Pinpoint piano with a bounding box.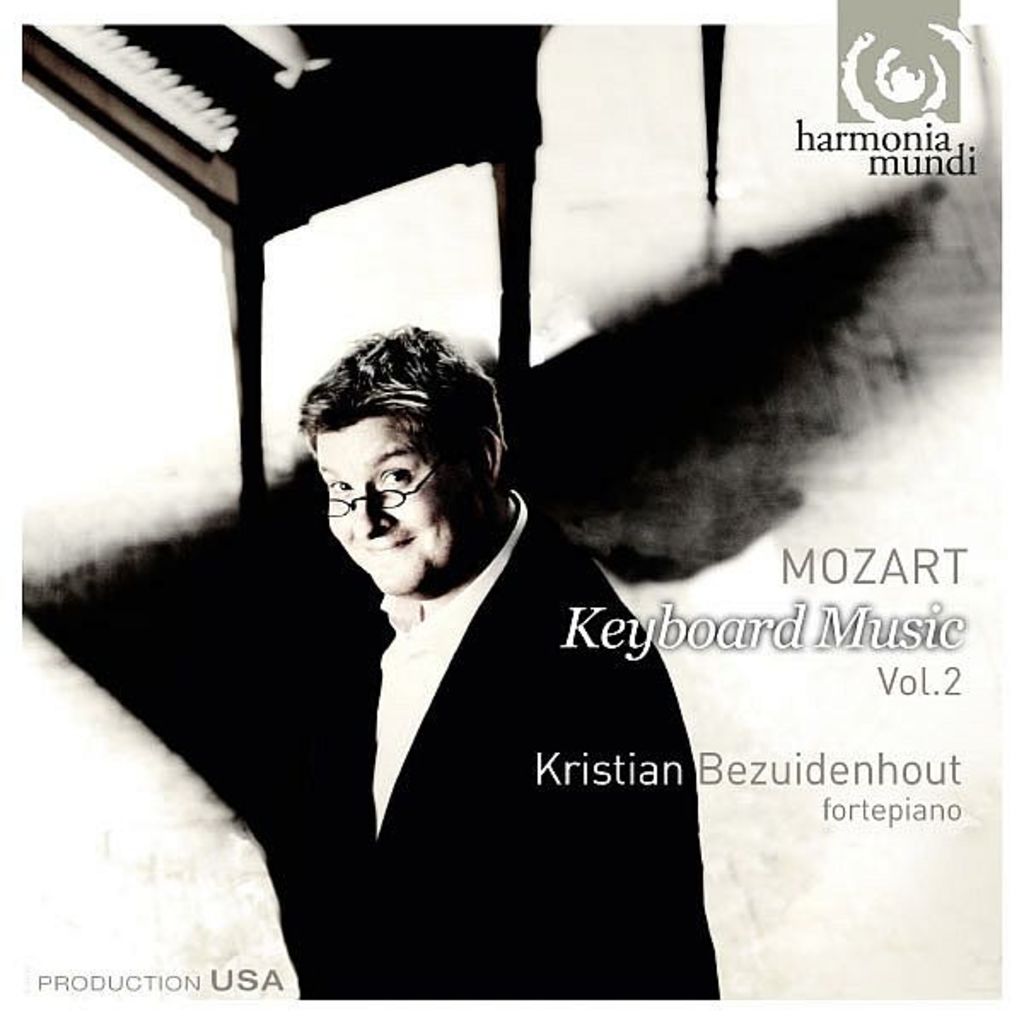
{"left": 0, "top": 38, "right": 631, "bottom": 471}.
